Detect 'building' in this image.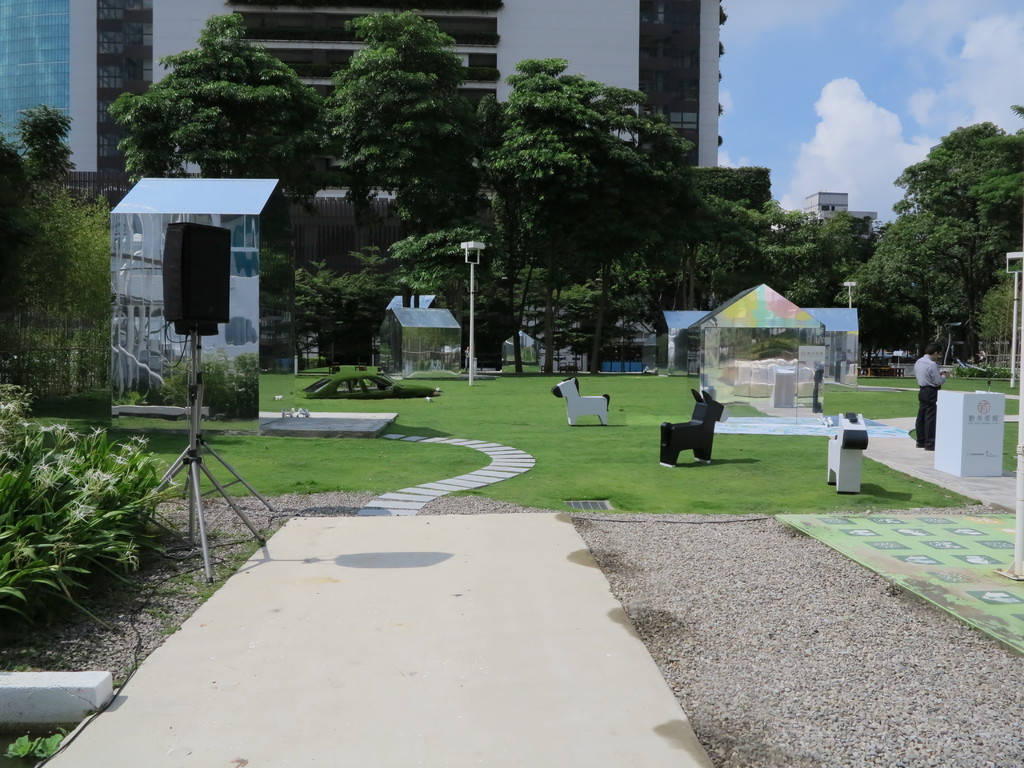
Detection: bbox=[232, 0, 717, 357].
